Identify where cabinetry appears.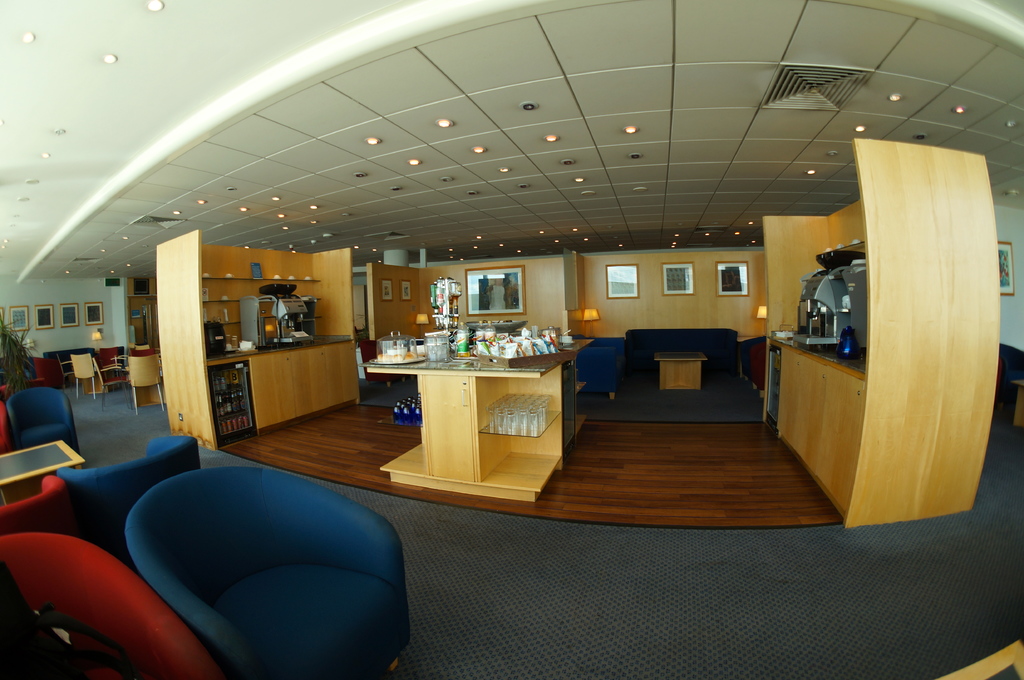
Appears at (754,141,995,529).
